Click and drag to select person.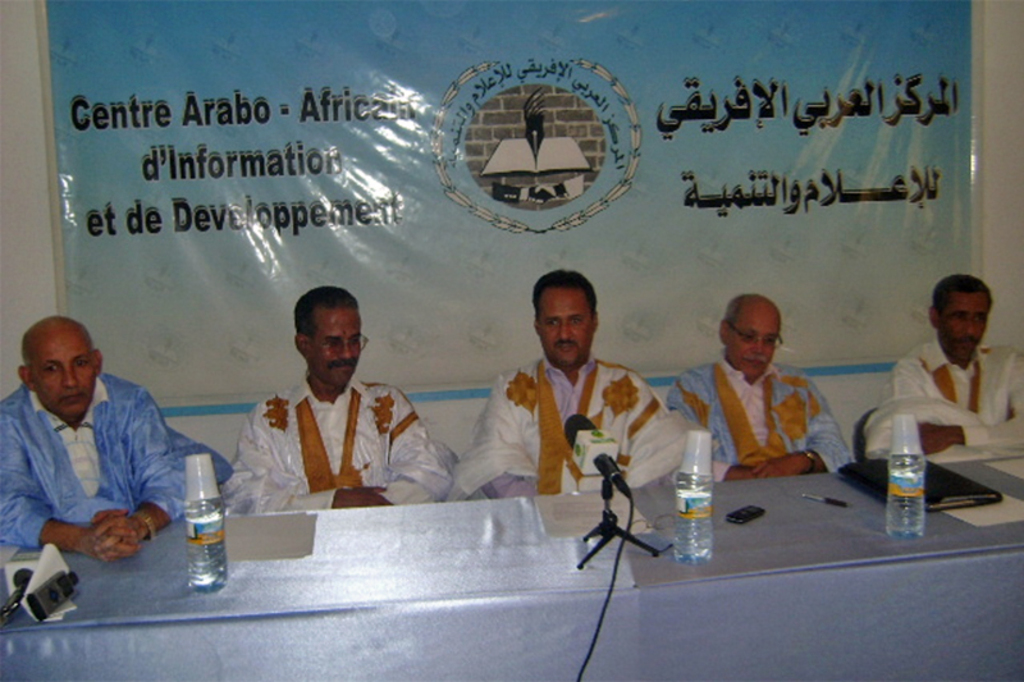
Selection: pyautogui.locateOnScreen(232, 285, 457, 509).
